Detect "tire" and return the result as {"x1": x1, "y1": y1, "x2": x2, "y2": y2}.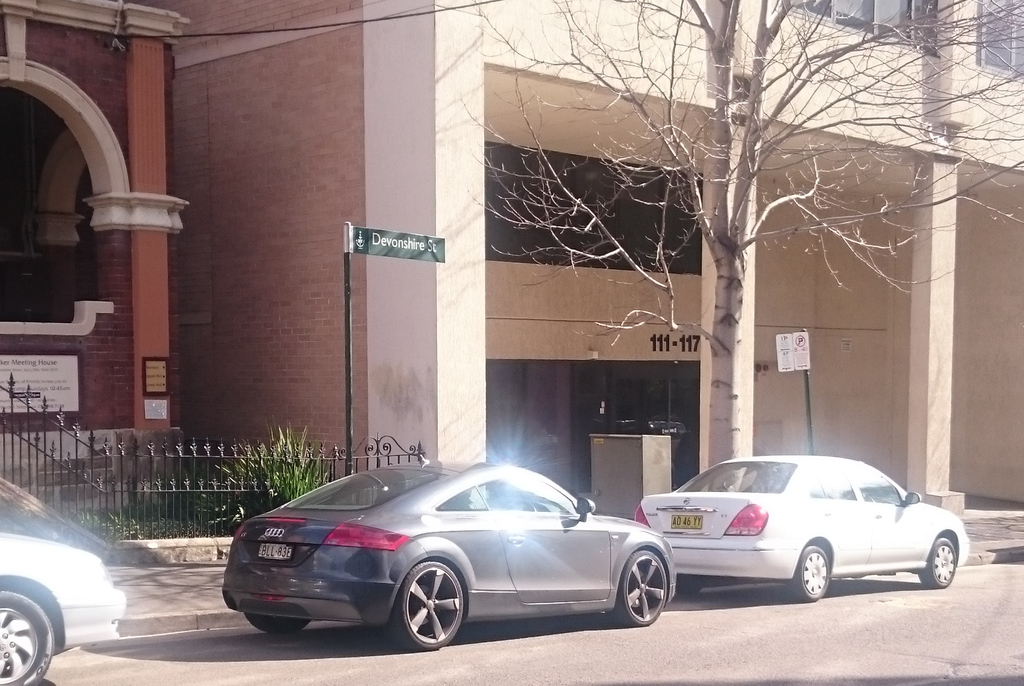
{"x1": 0, "y1": 590, "x2": 54, "y2": 685}.
